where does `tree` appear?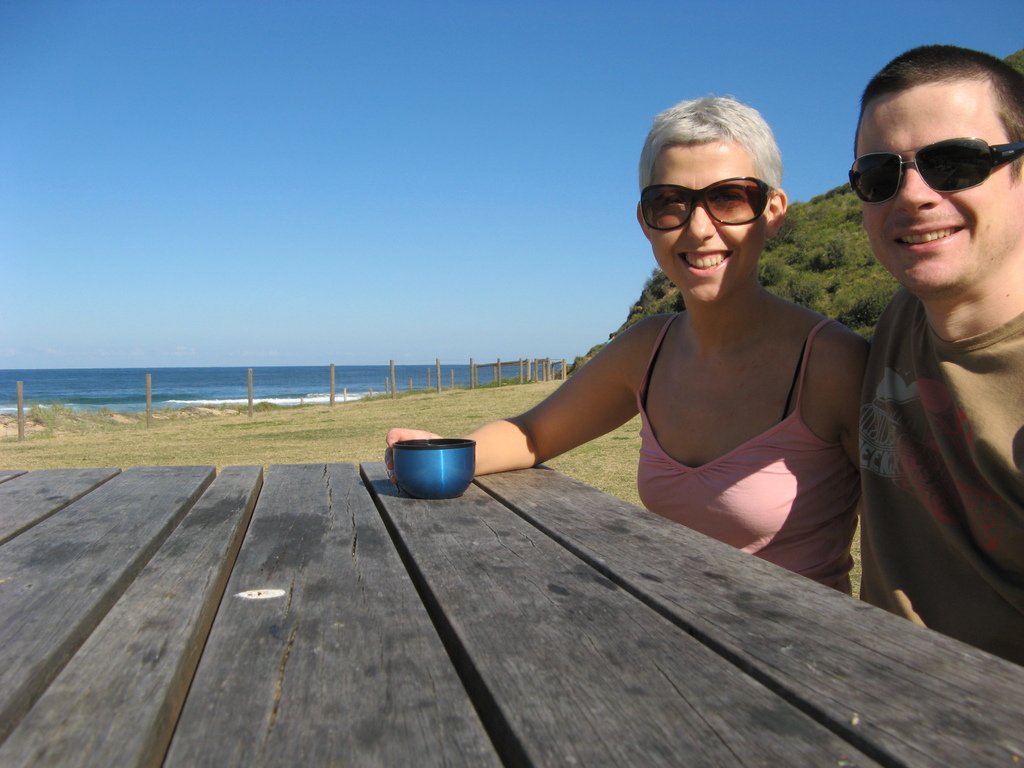
Appears at {"left": 564, "top": 255, "right": 686, "bottom": 377}.
